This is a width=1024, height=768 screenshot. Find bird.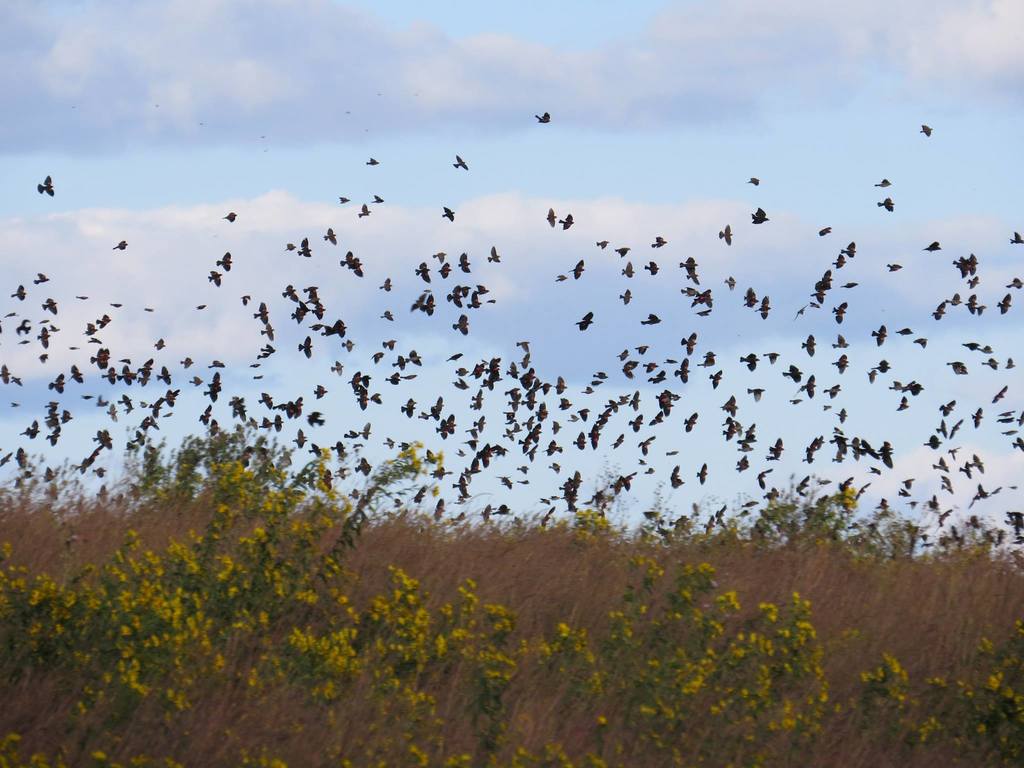
Bounding box: <bbox>752, 468, 774, 490</bbox>.
